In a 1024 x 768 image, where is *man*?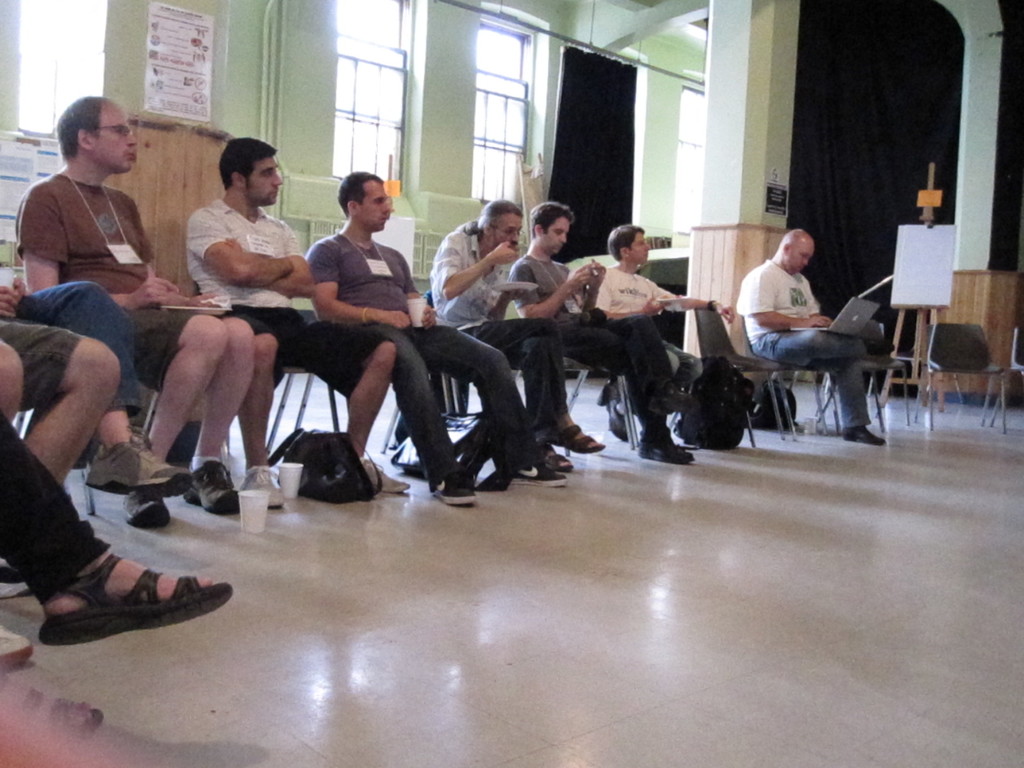
Rect(732, 225, 898, 450).
